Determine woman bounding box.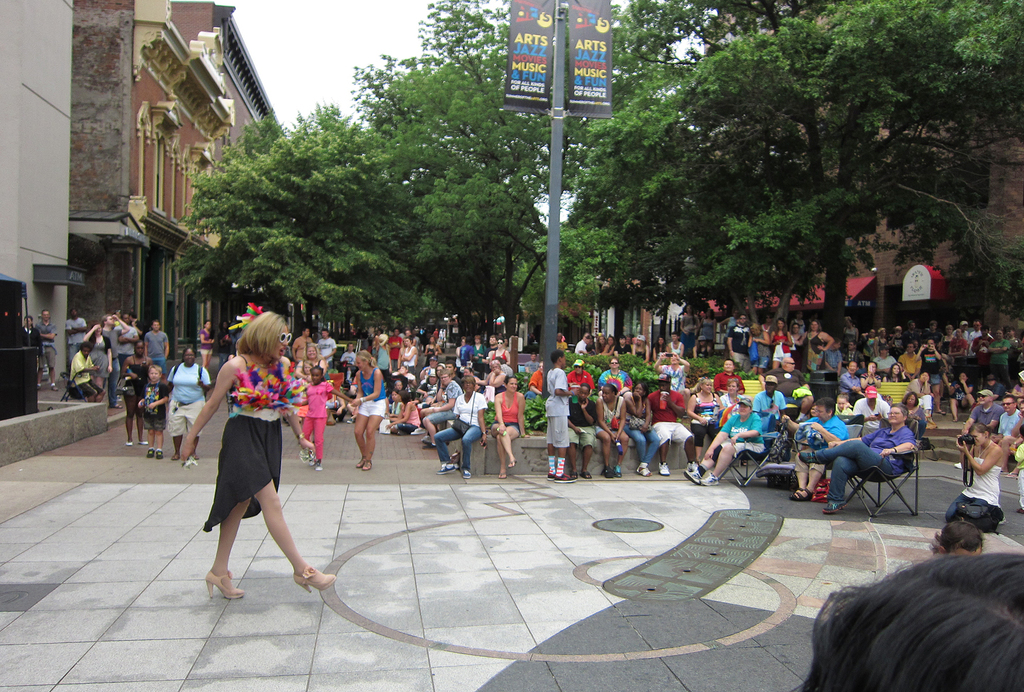
Determined: 683,373,715,467.
